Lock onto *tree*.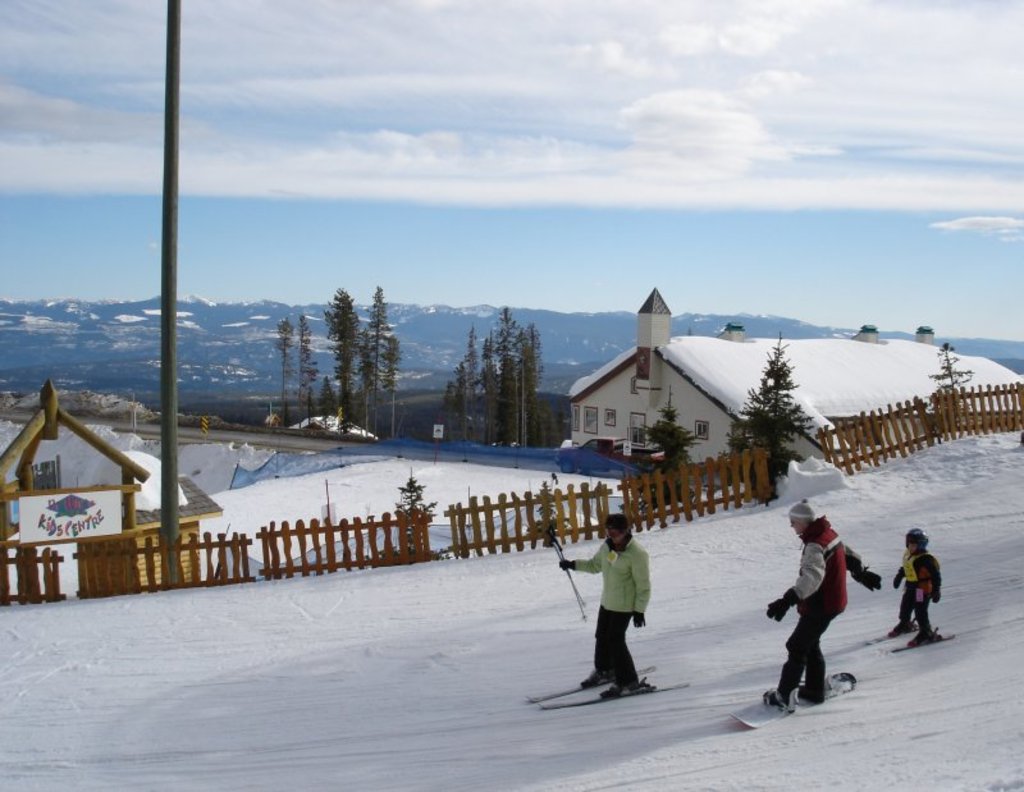
Locked: x1=324, y1=285, x2=364, y2=430.
